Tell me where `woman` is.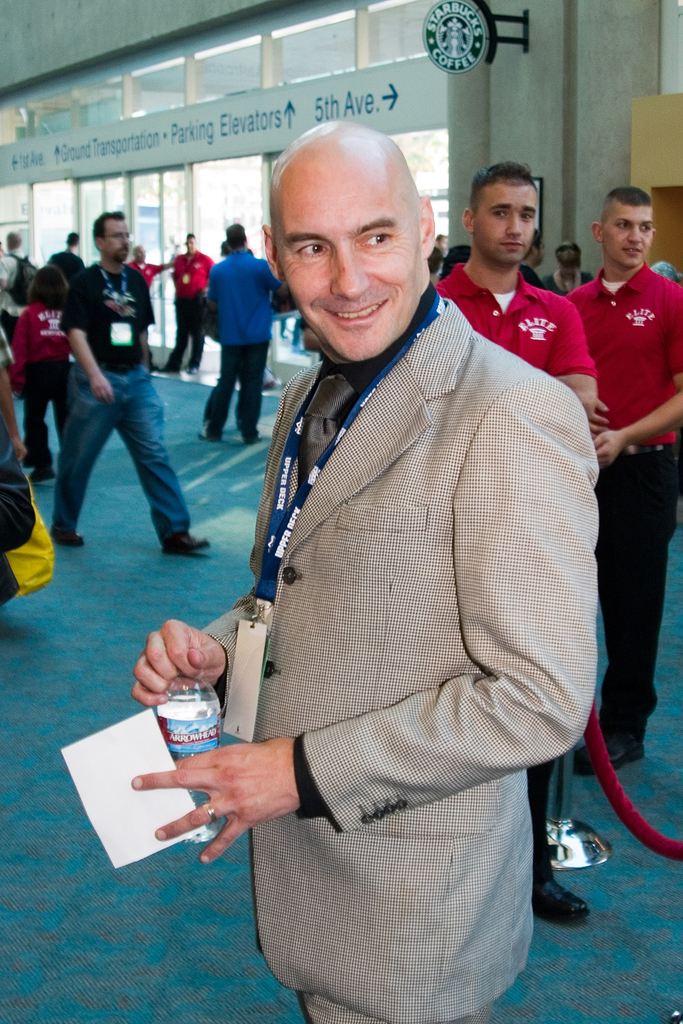
`woman` is at box(8, 266, 75, 483).
